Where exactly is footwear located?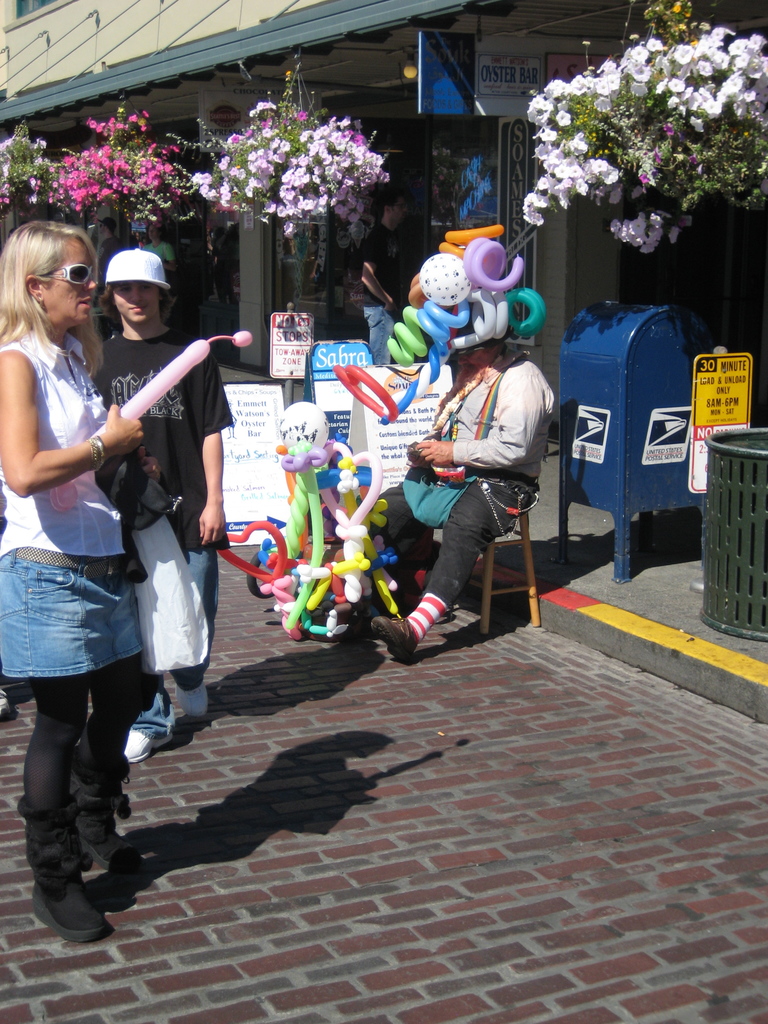
Its bounding box is [21,810,120,944].
